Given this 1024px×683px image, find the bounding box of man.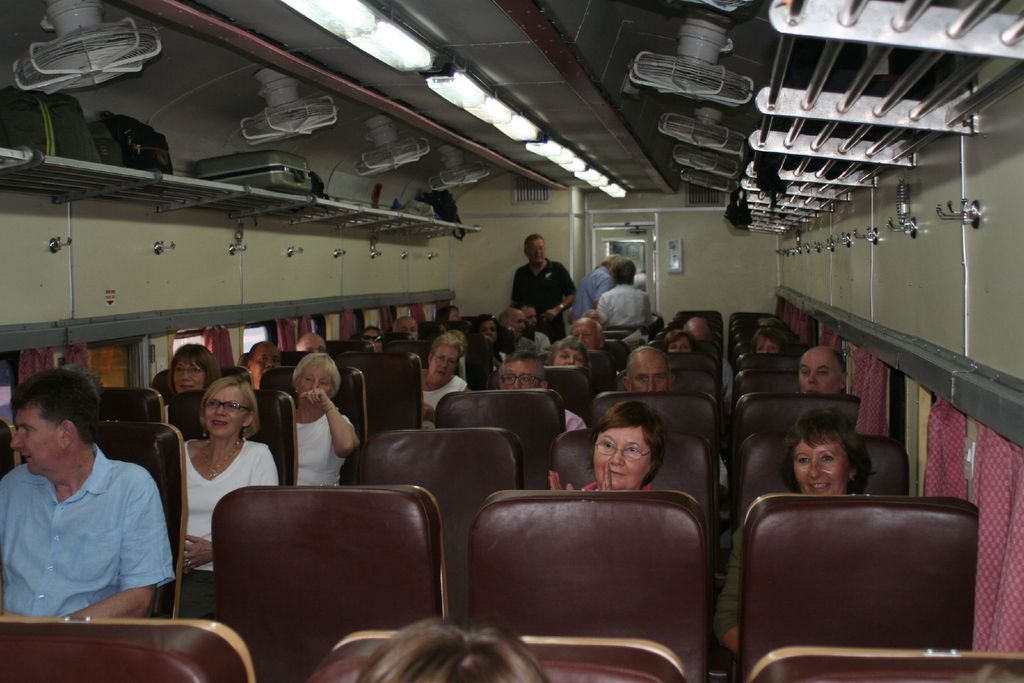
(564, 315, 609, 373).
